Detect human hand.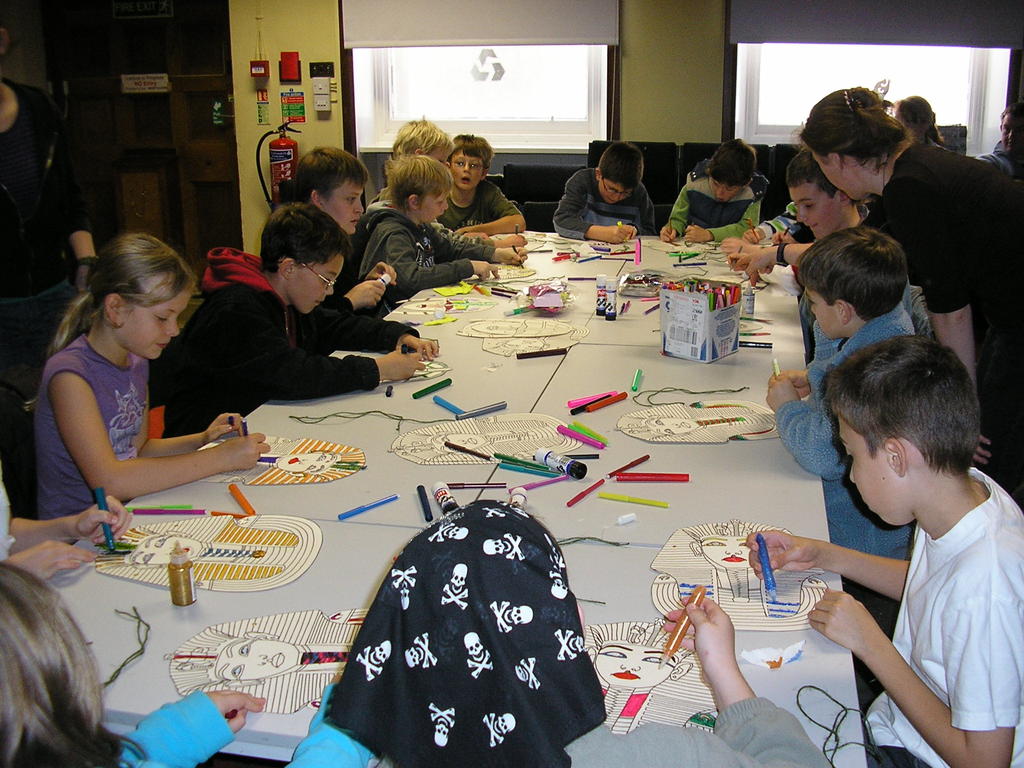
Detected at x1=77 y1=268 x2=92 y2=298.
